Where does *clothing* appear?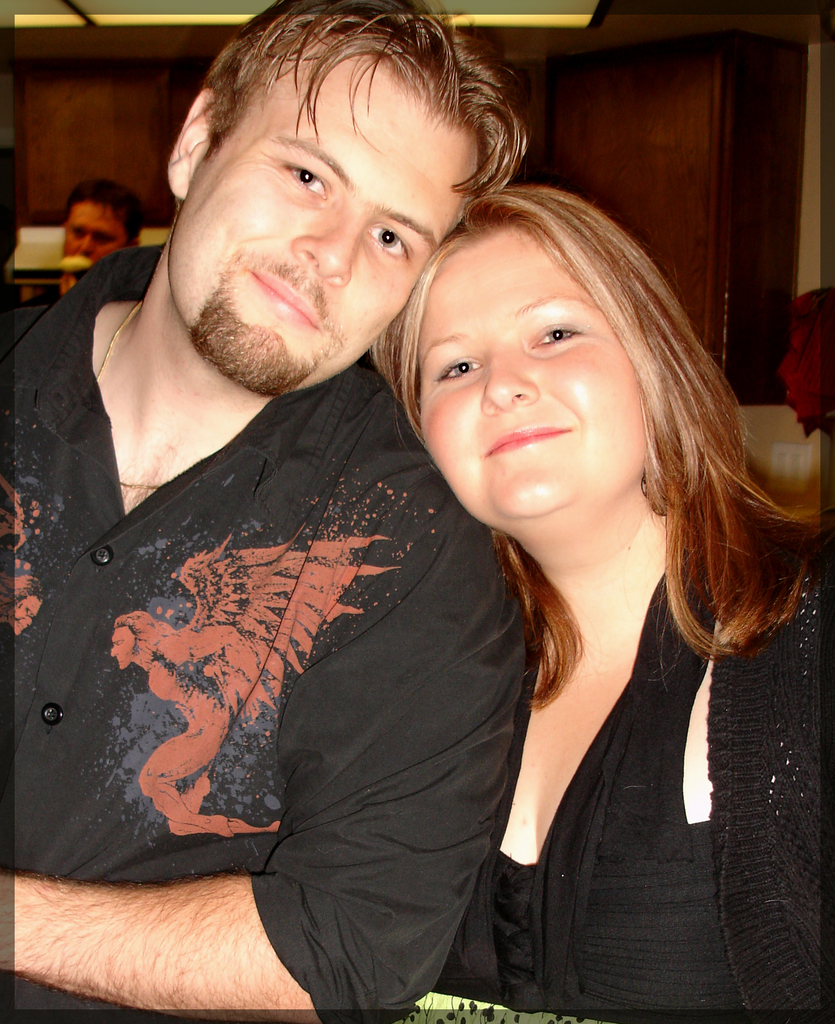
Appears at [44,295,509,1020].
